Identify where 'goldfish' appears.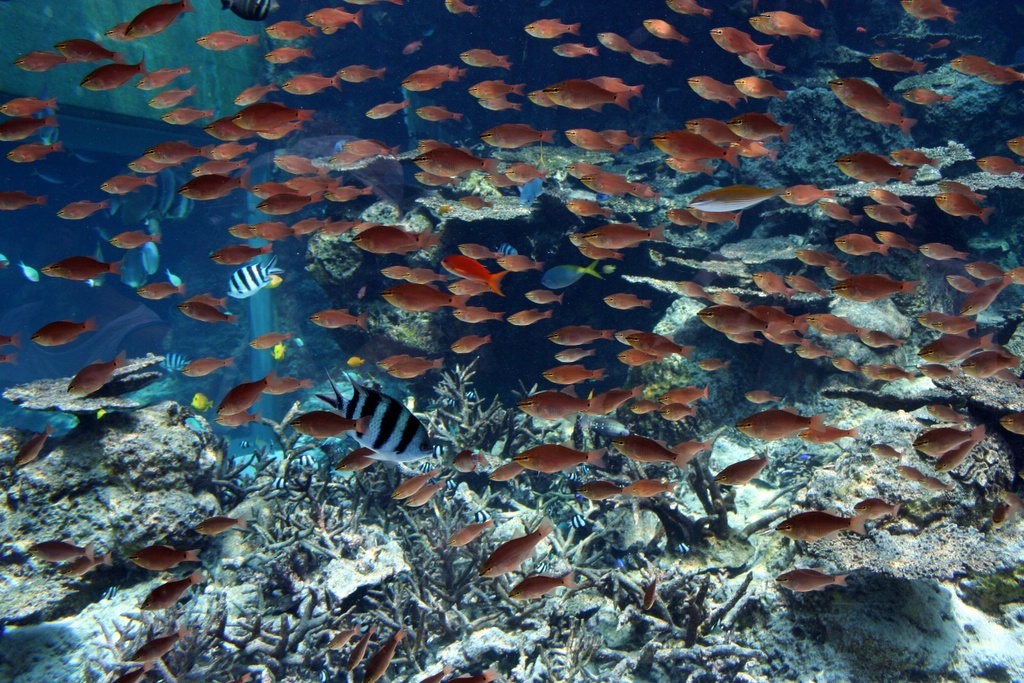
Appears at locate(512, 445, 605, 477).
